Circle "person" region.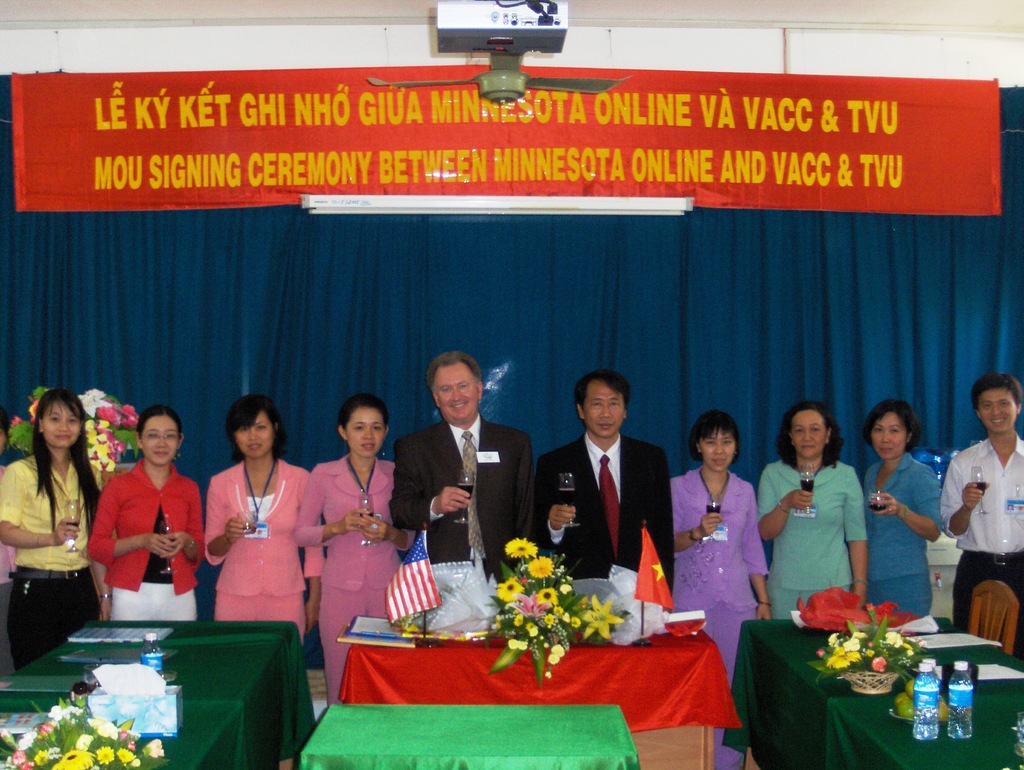
Region: x1=653 y1=410 x2=771 y2=767.
